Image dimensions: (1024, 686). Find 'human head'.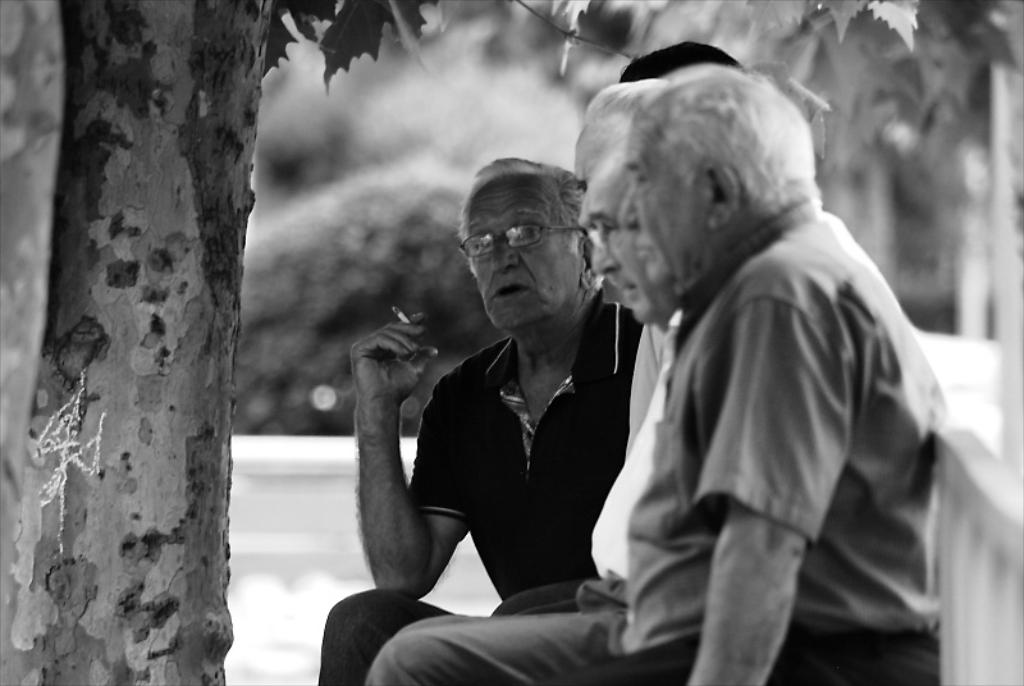
box(452, 152, 607, 305).
